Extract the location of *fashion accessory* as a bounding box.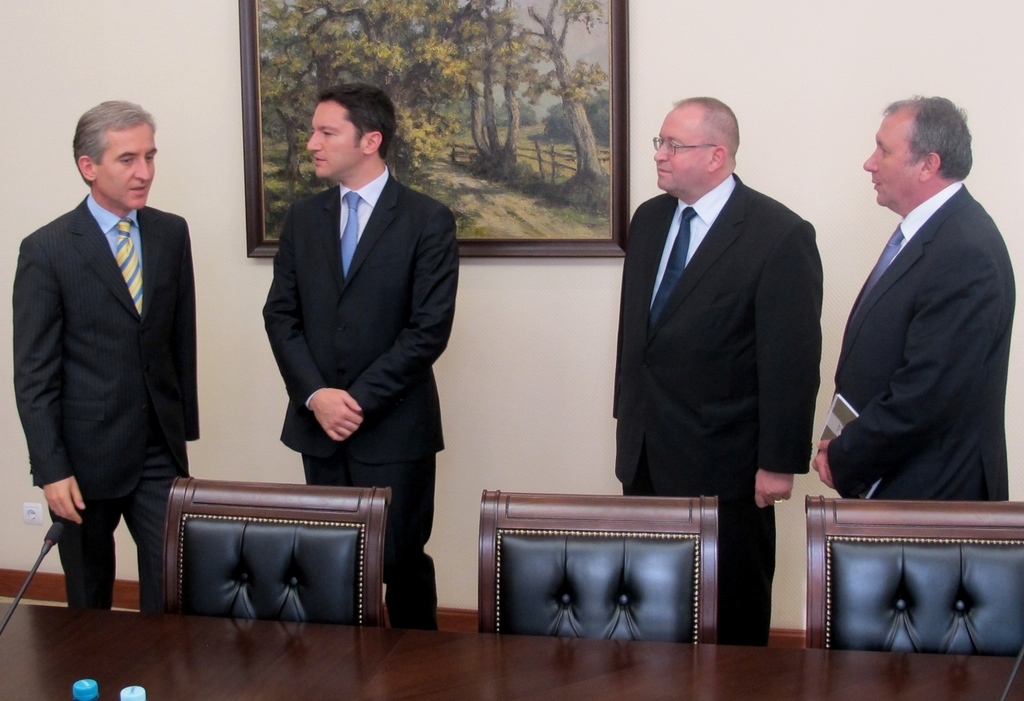
box(864, 226, 904, 296).
